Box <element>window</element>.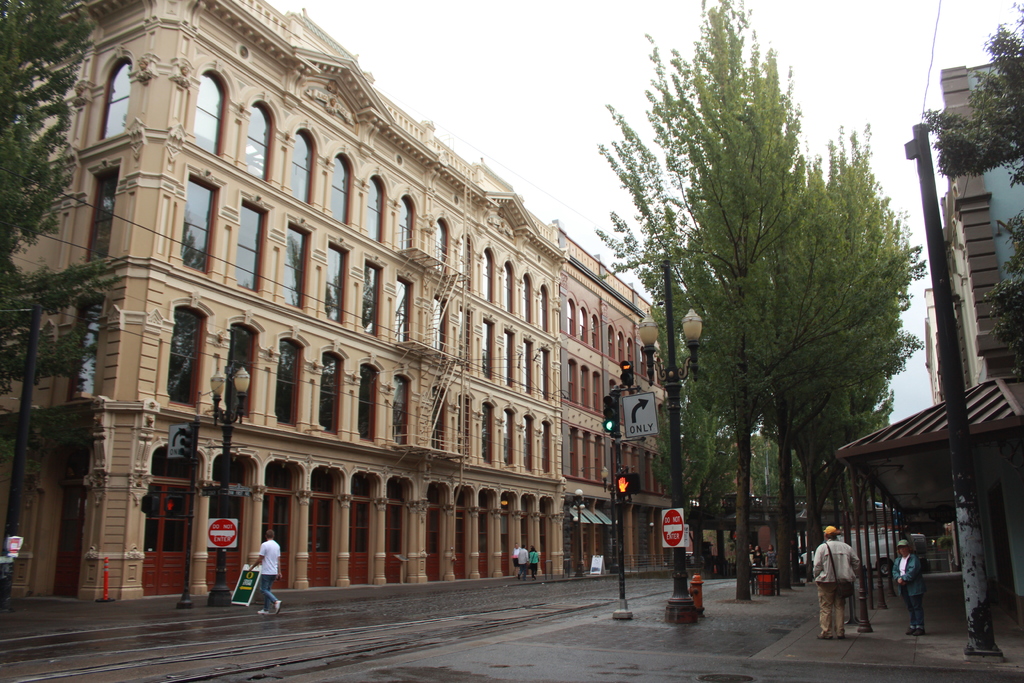
box(607, 327, 613, 359).
